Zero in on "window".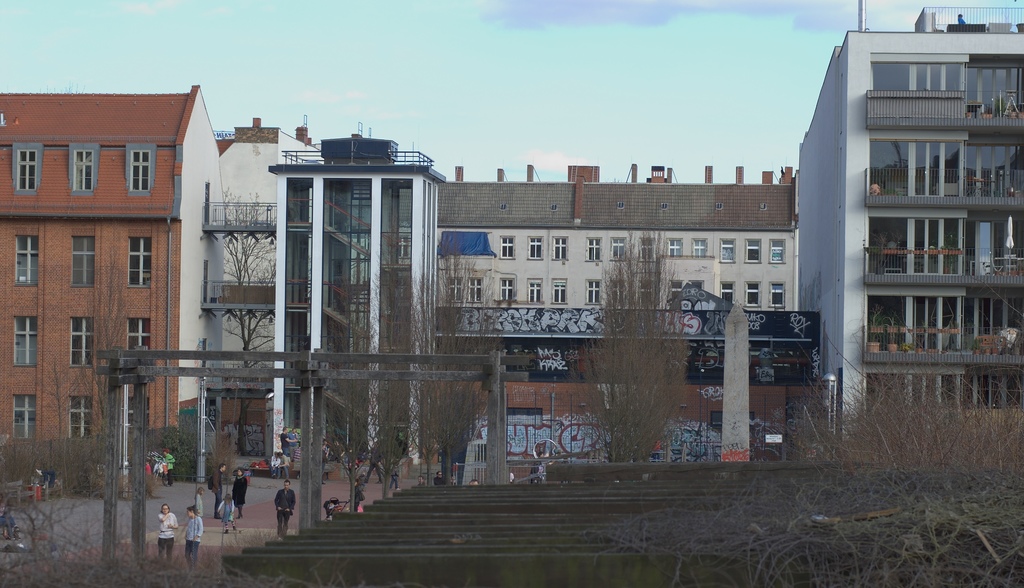
Zeroed in: 551, 276, 568, 304.
